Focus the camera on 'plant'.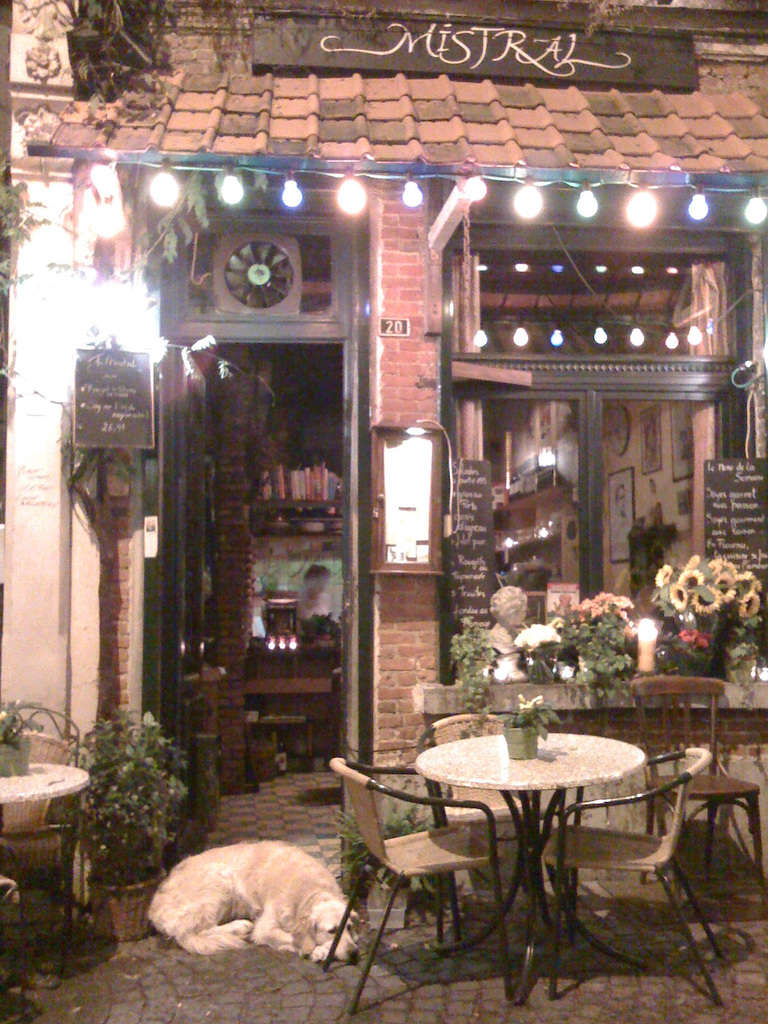
Focus region: pyautogui.locateOnScreen(549, 582, 648, 711).
